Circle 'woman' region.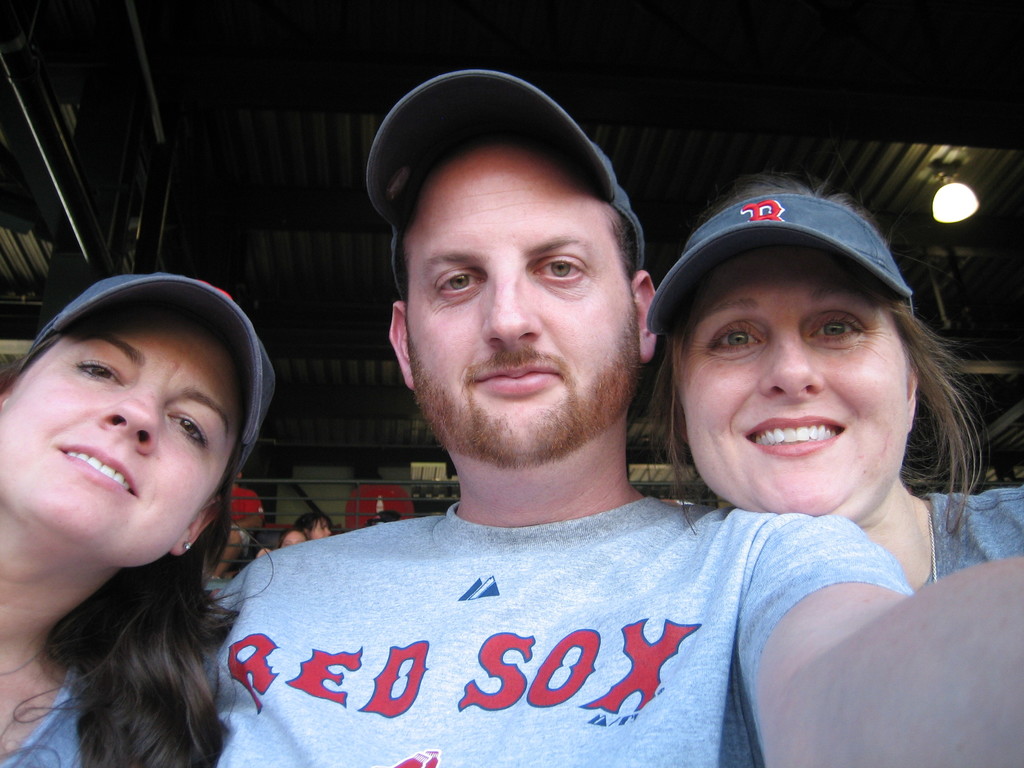
Region: select_region(639, 177, 1023, 767).
